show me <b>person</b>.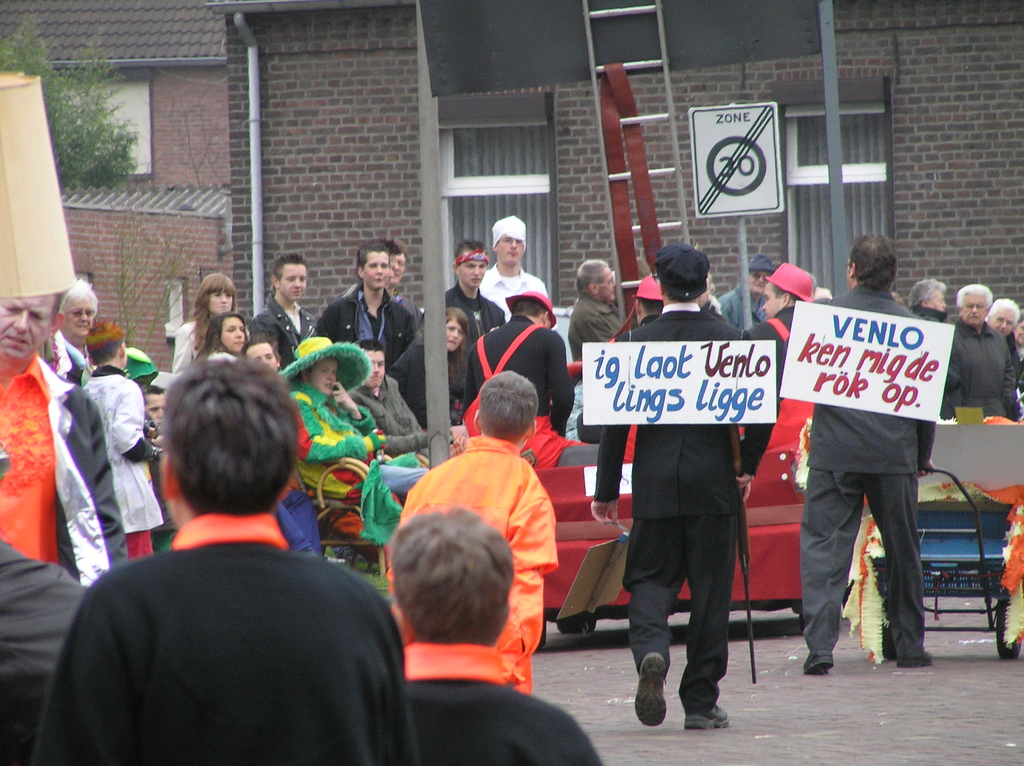
<b>person</b> is here: bbox=[383, 507, 603, 765].
